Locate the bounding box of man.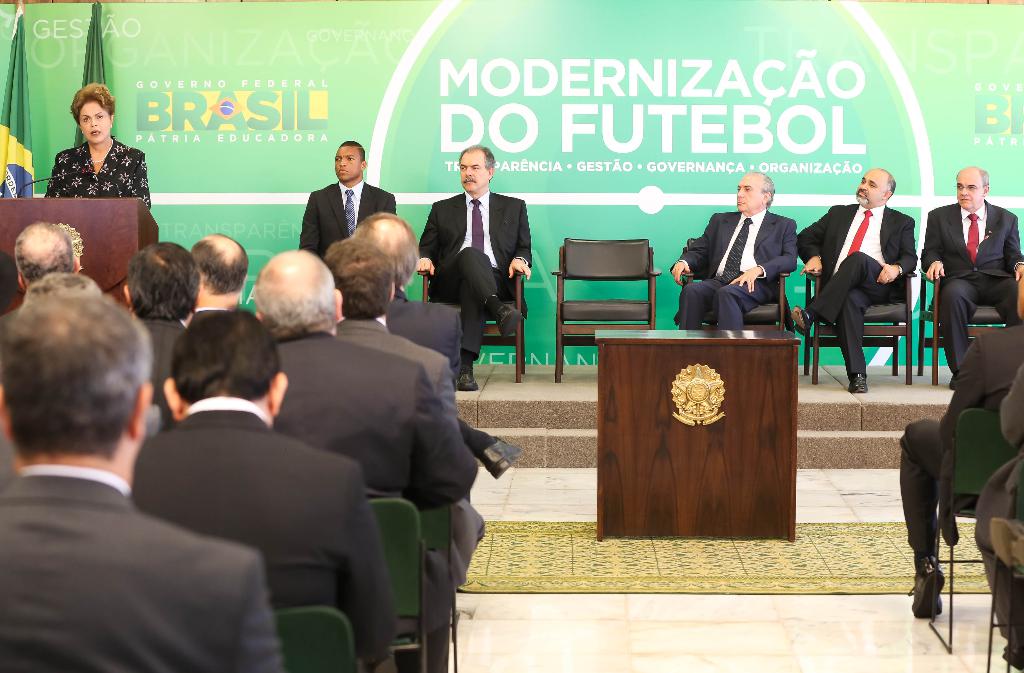
Bounding box: select_region(900, 325, 1023, 619).
